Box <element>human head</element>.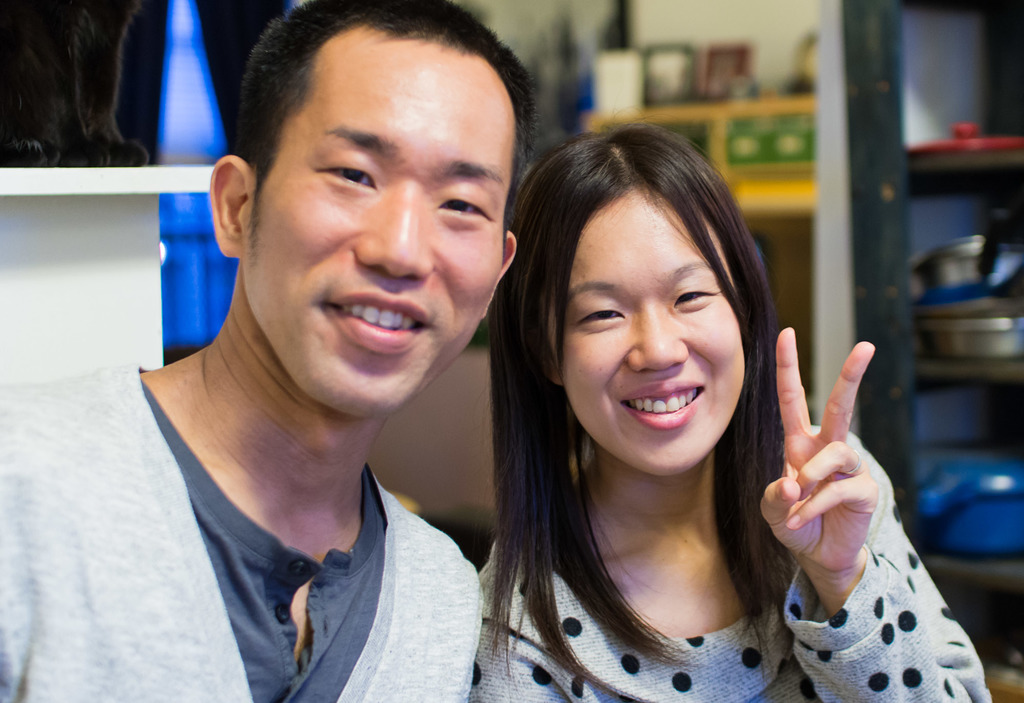
<bbox>238, 0, 525, 357</bbox>.
